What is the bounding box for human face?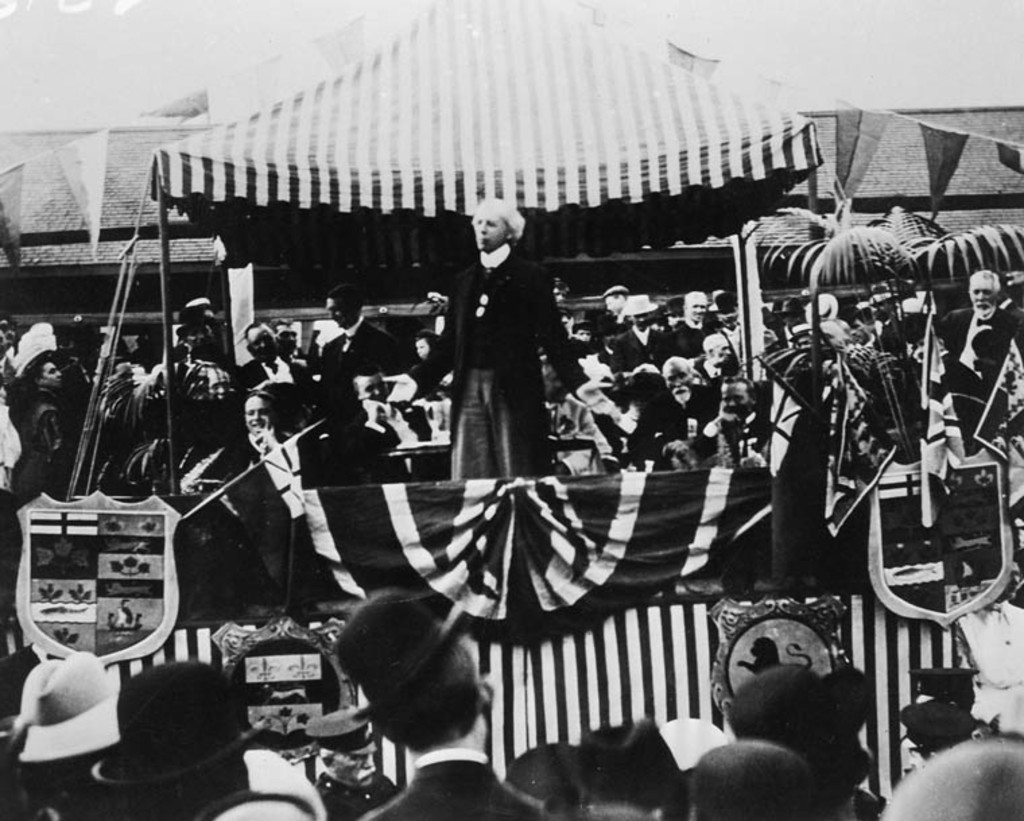
x1=244 y1=395 x2=274 y2=437.
